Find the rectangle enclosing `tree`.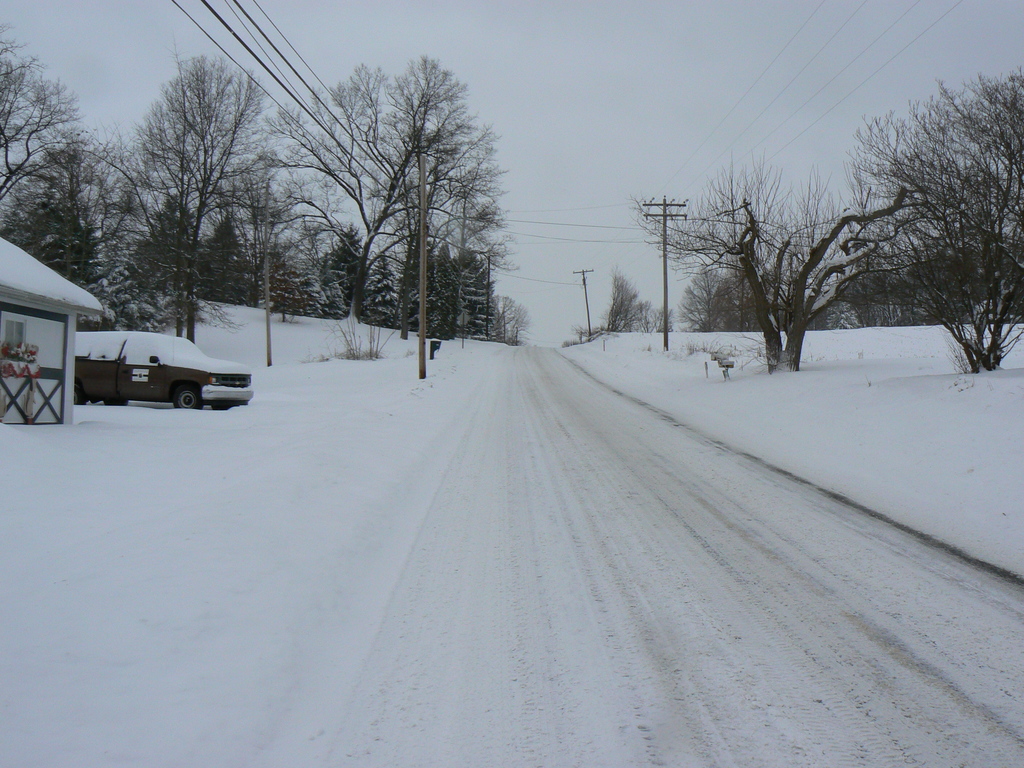
BBox(808, 272, 848, 323).
